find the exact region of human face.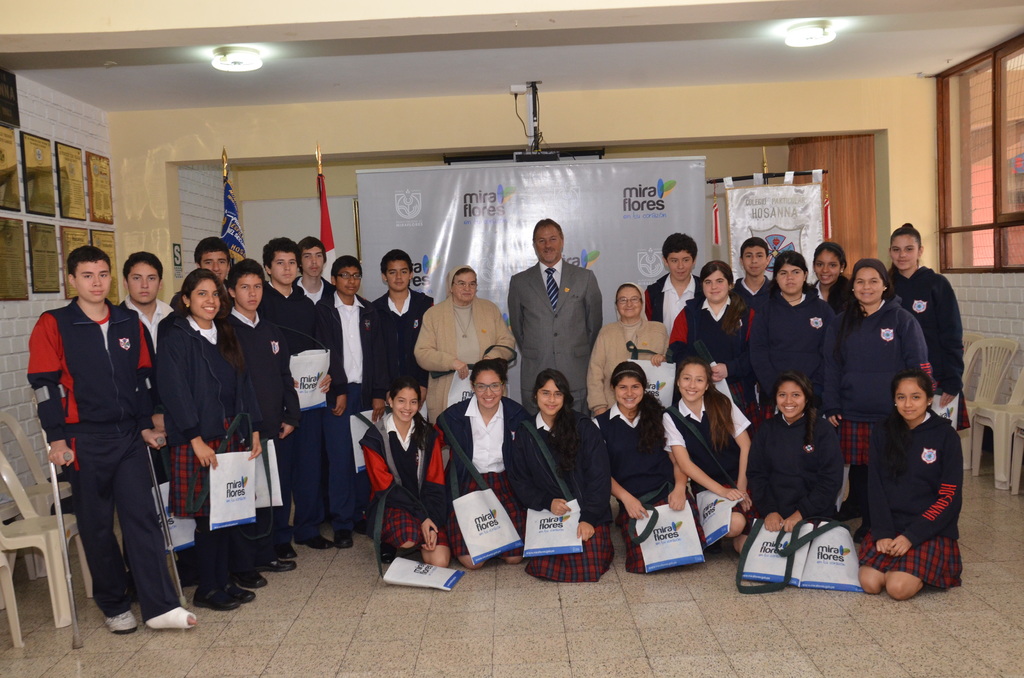
Exact region: [left=474, top=369, right=500, bottom=405].
